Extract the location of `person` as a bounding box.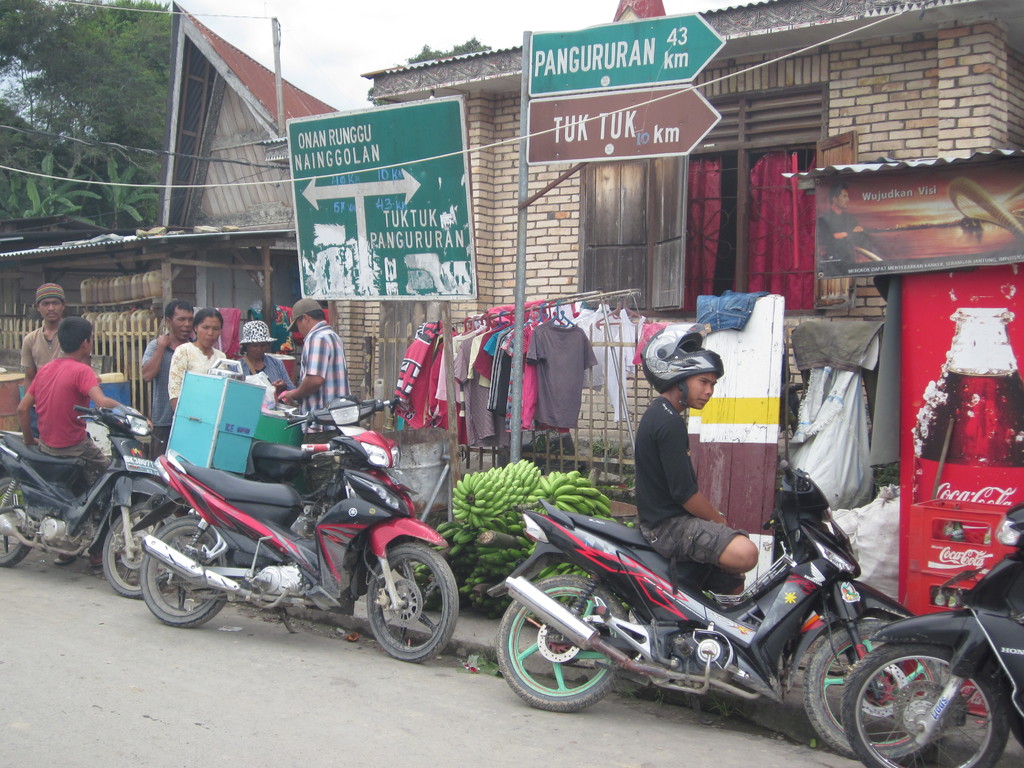
[24, 284, 59, 383].
